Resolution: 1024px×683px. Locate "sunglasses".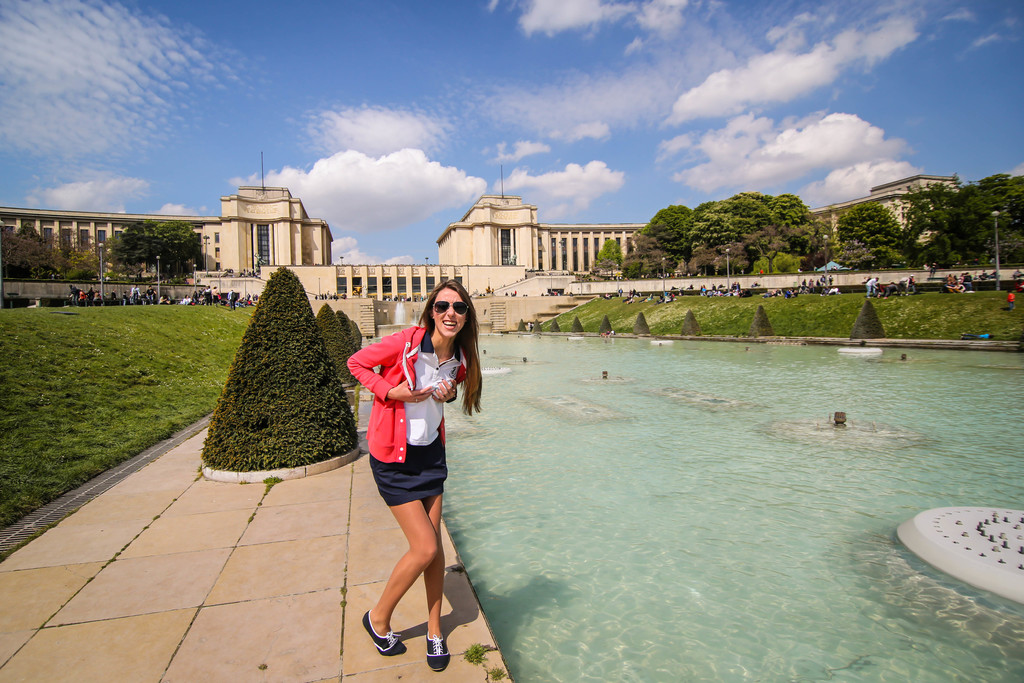
detection(430, 299, 469, 317).
